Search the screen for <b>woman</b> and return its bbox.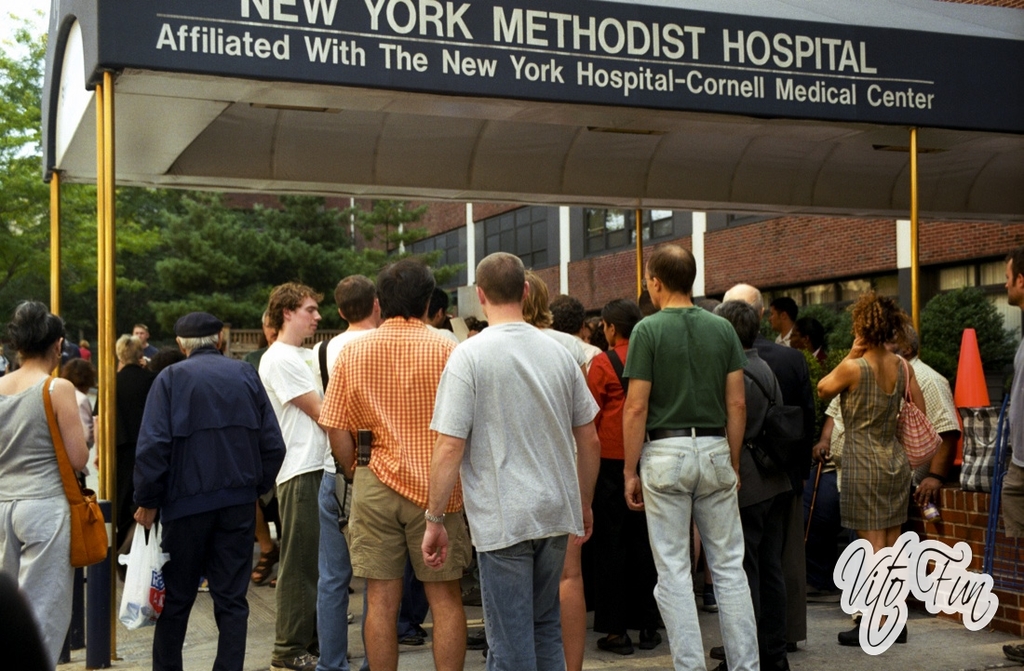
Found: box(819, 290, 947, 597).
